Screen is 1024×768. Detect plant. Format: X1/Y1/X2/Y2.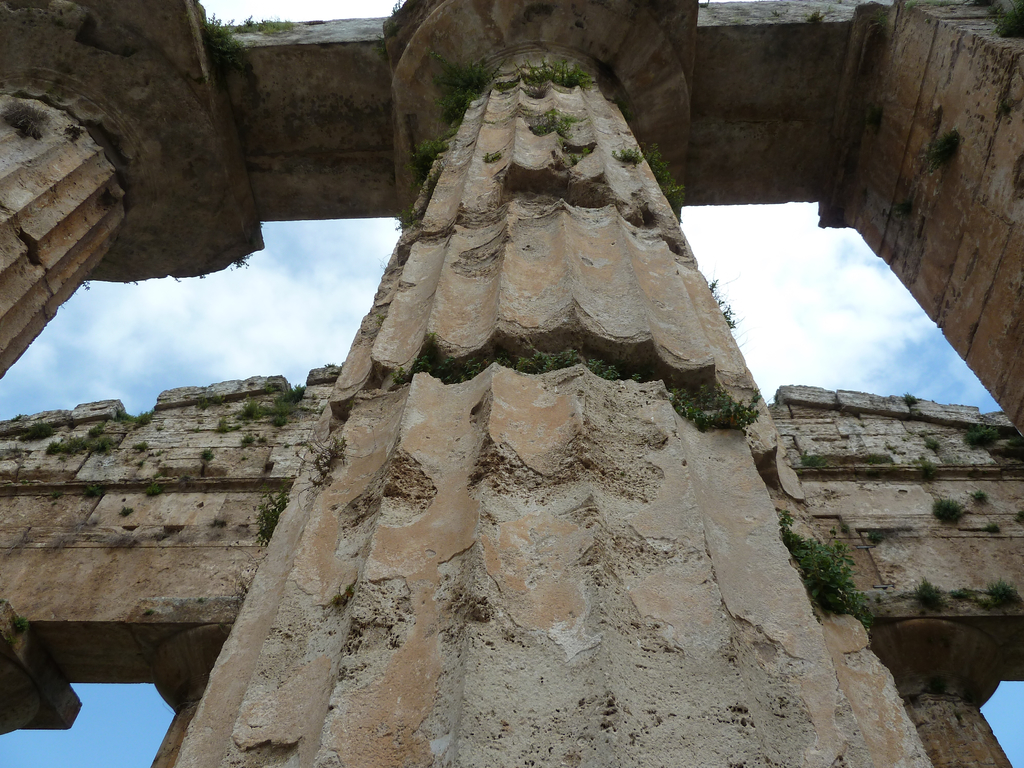
895/577/948/614.
